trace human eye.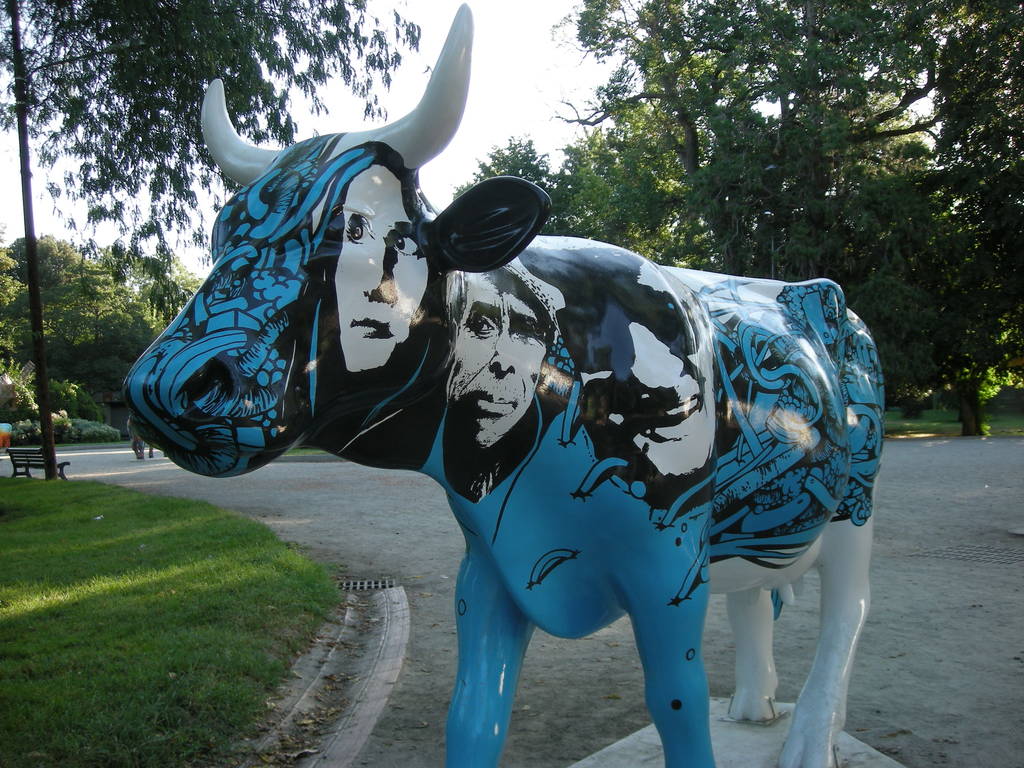
Traced to box=[387, 230, 422, 258].
